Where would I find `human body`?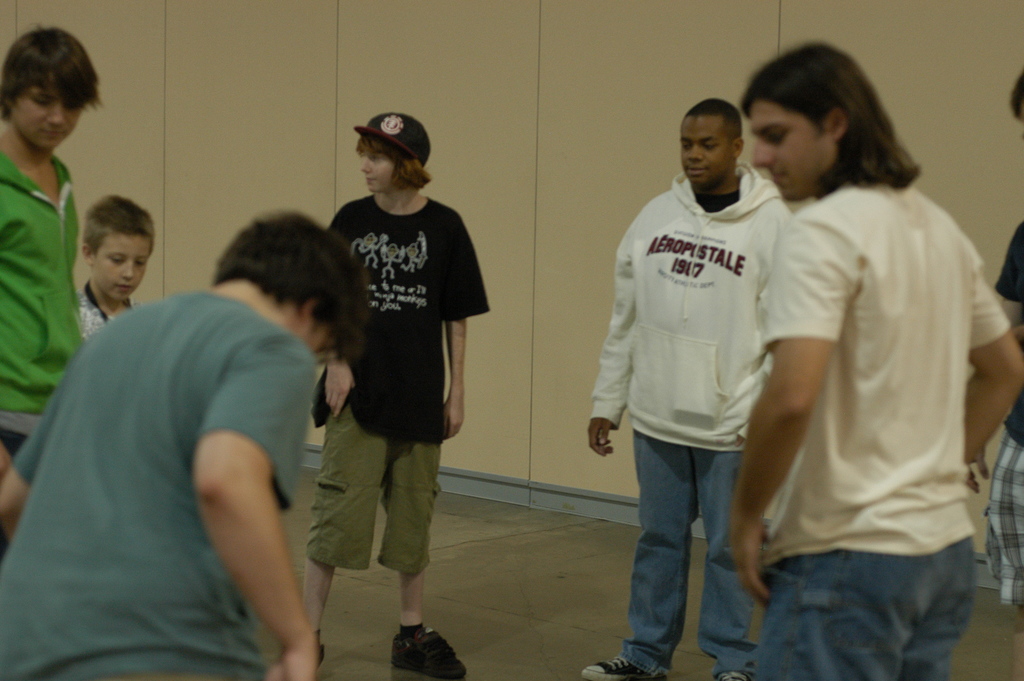
At <box>968,224,1023,615</box>.
